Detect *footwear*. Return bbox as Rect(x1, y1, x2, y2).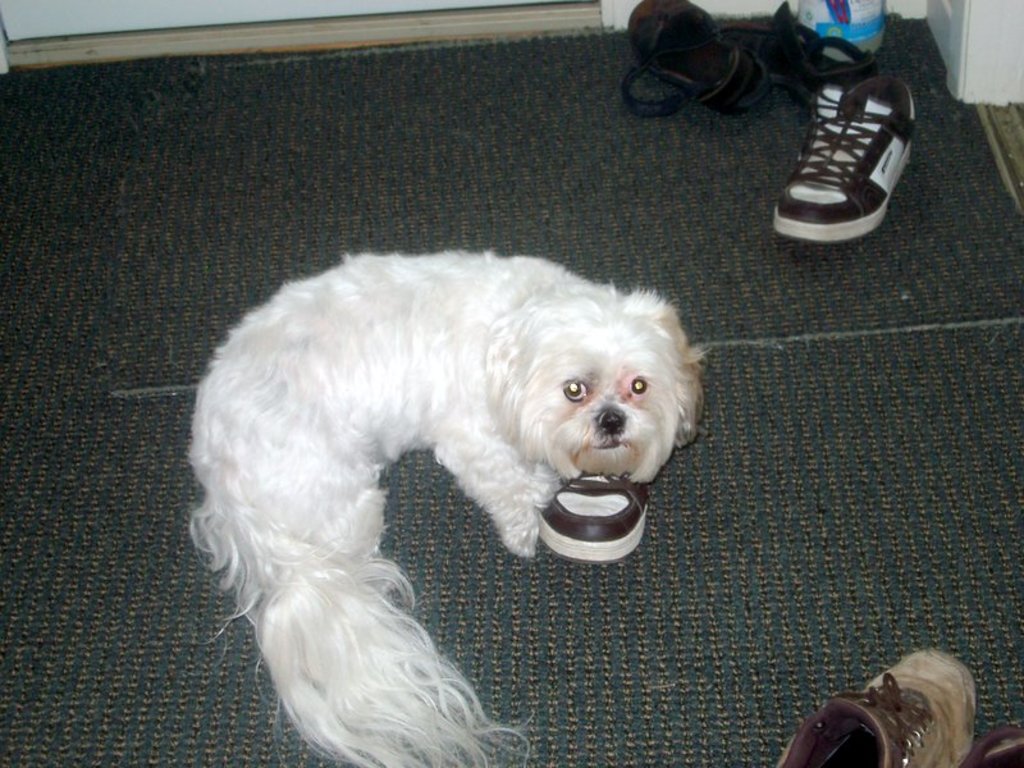
Rect(769, 72, 911, 243).
